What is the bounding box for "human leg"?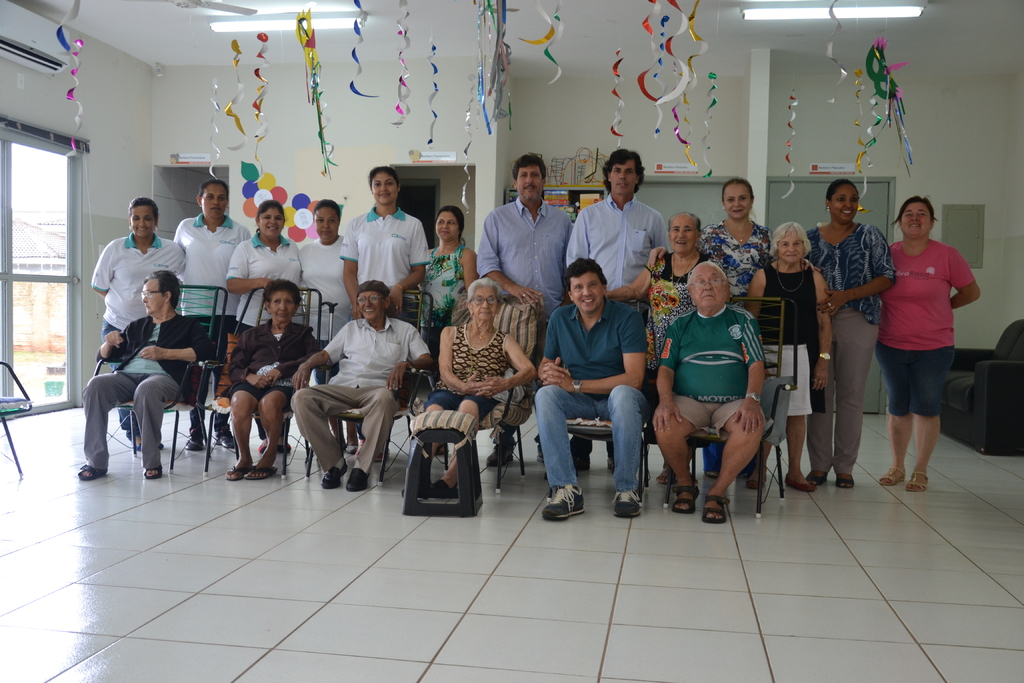
<box>710,400,770,523</box>.
